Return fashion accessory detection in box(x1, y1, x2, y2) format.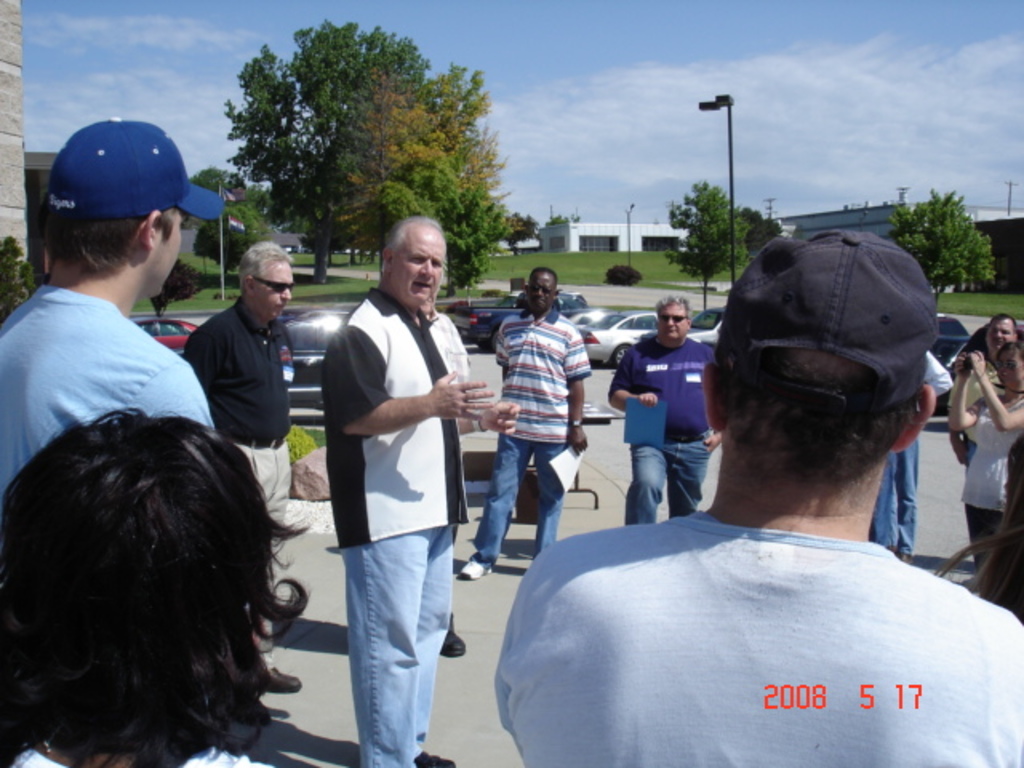
box(456, 560, 494, 582).
